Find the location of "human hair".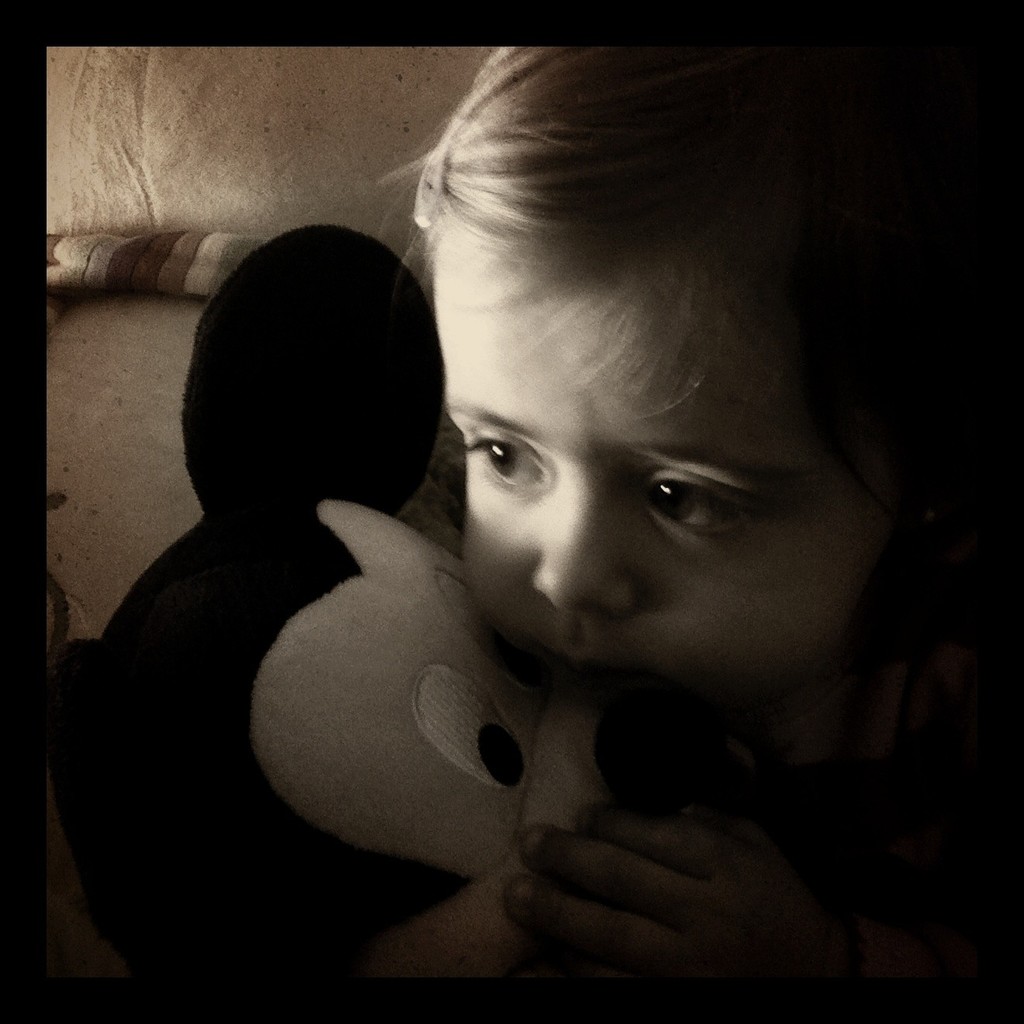
Location: x1=334 y1=35 x2=914 y2=629.
